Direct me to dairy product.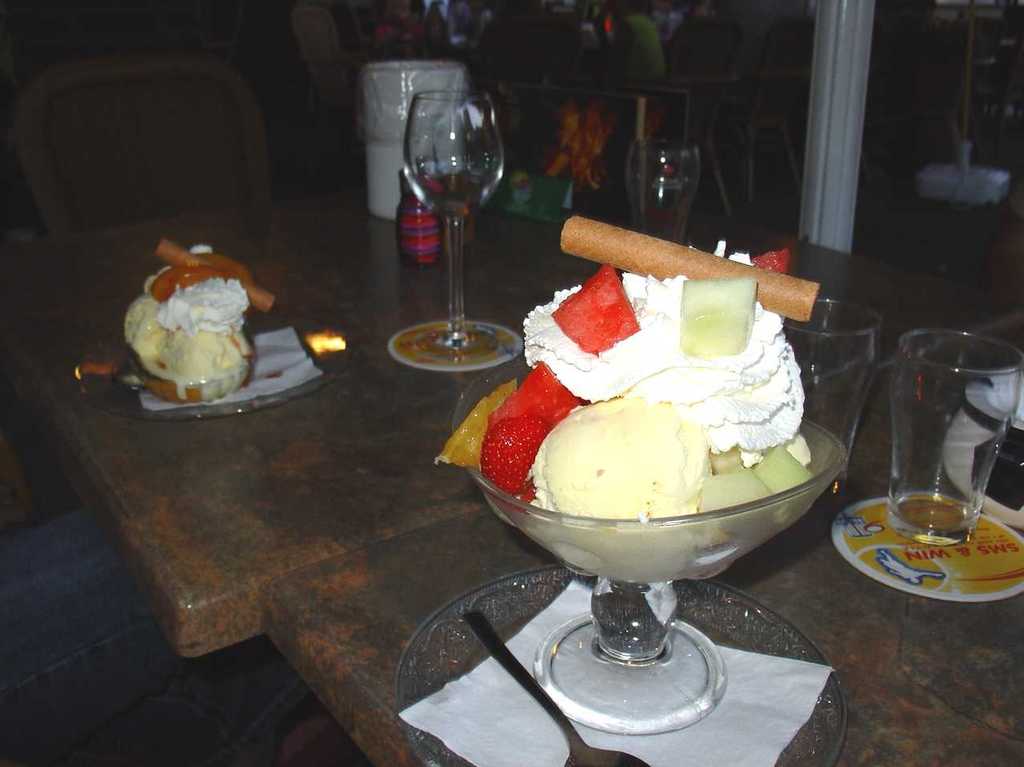
Direction: rect(160, 246, 253, 327).
